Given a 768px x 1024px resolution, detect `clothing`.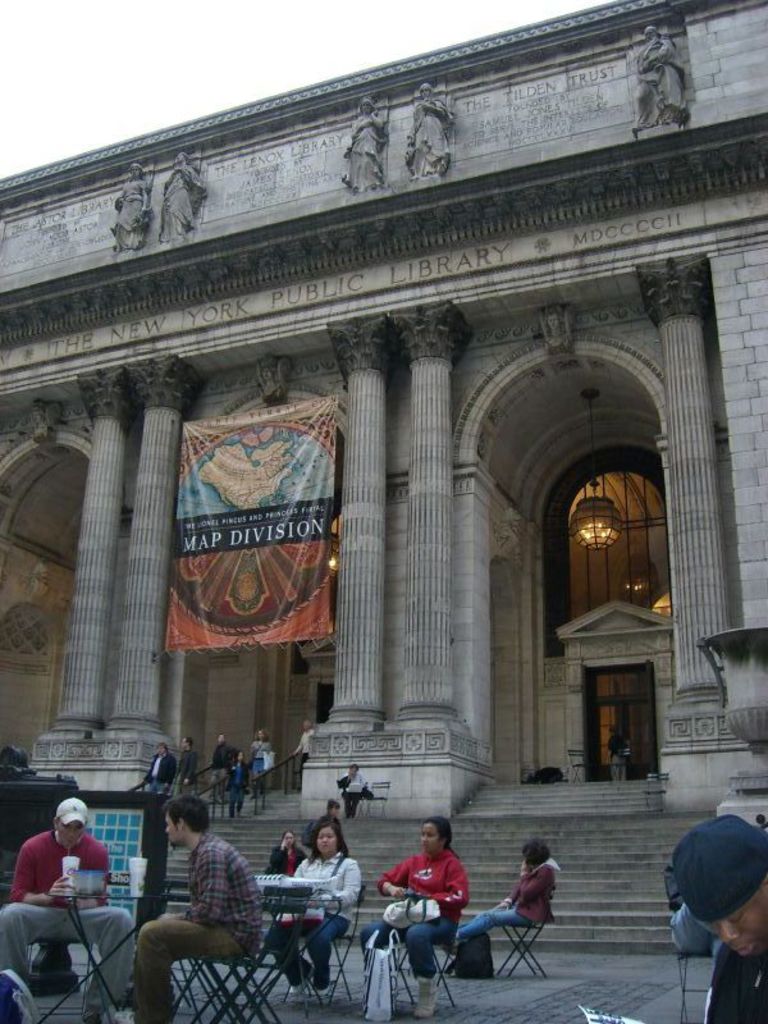
bbox=[294, 732, 312, 780].
